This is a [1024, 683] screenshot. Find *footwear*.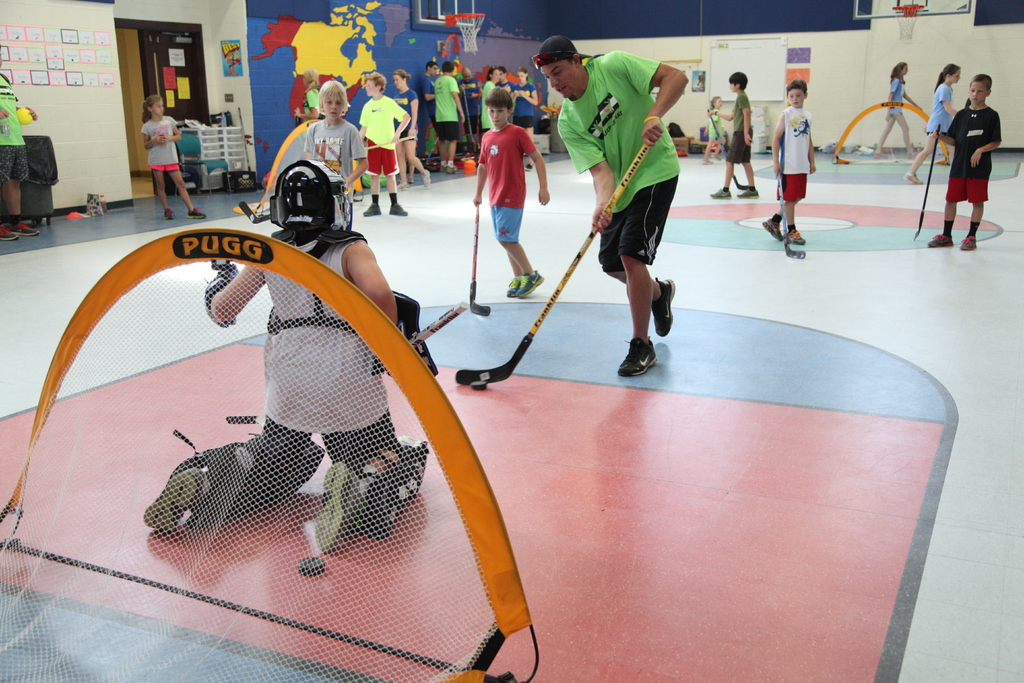
Bounding box: (188,208,206,219).
